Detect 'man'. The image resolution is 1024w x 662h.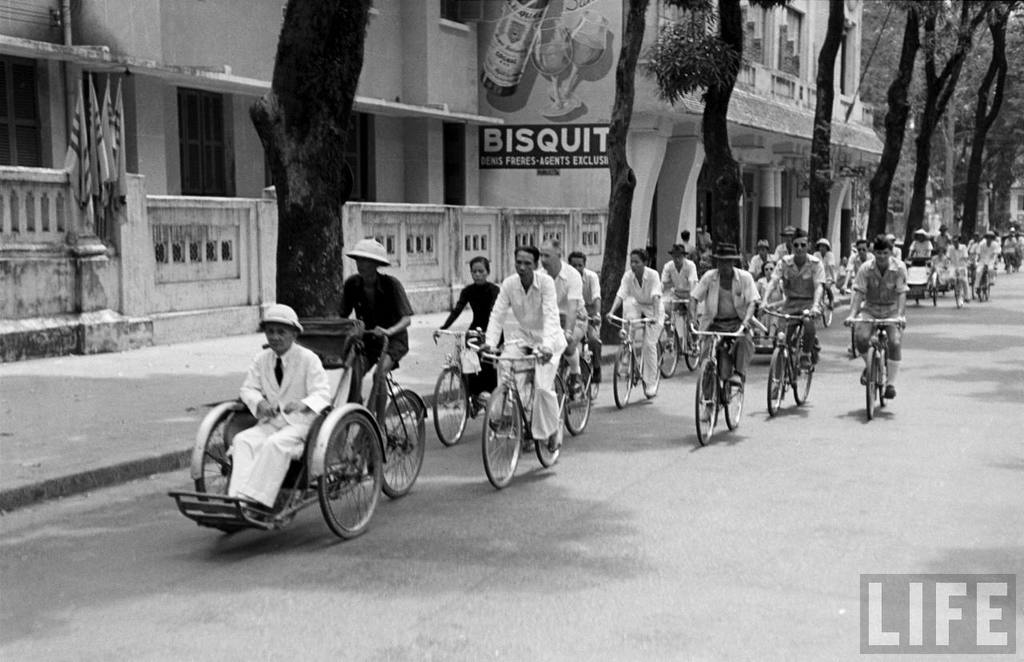
{"x1": 763, "y1": 226, "x2": 826, "y2": 370}.
